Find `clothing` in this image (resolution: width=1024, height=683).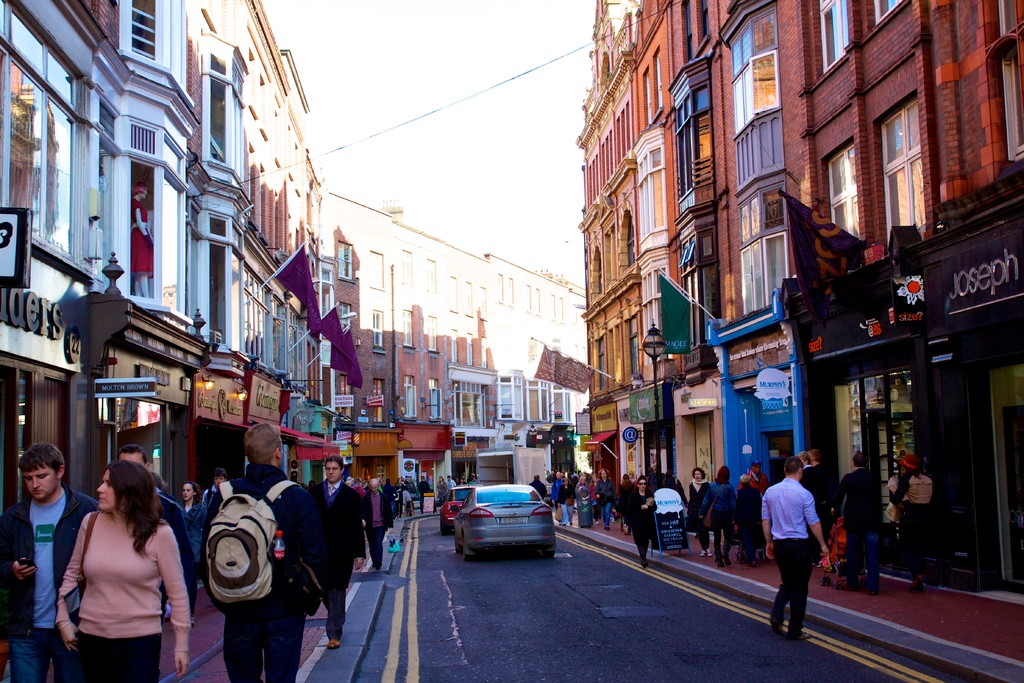
<region>355, 489, 365, 497</region>.
